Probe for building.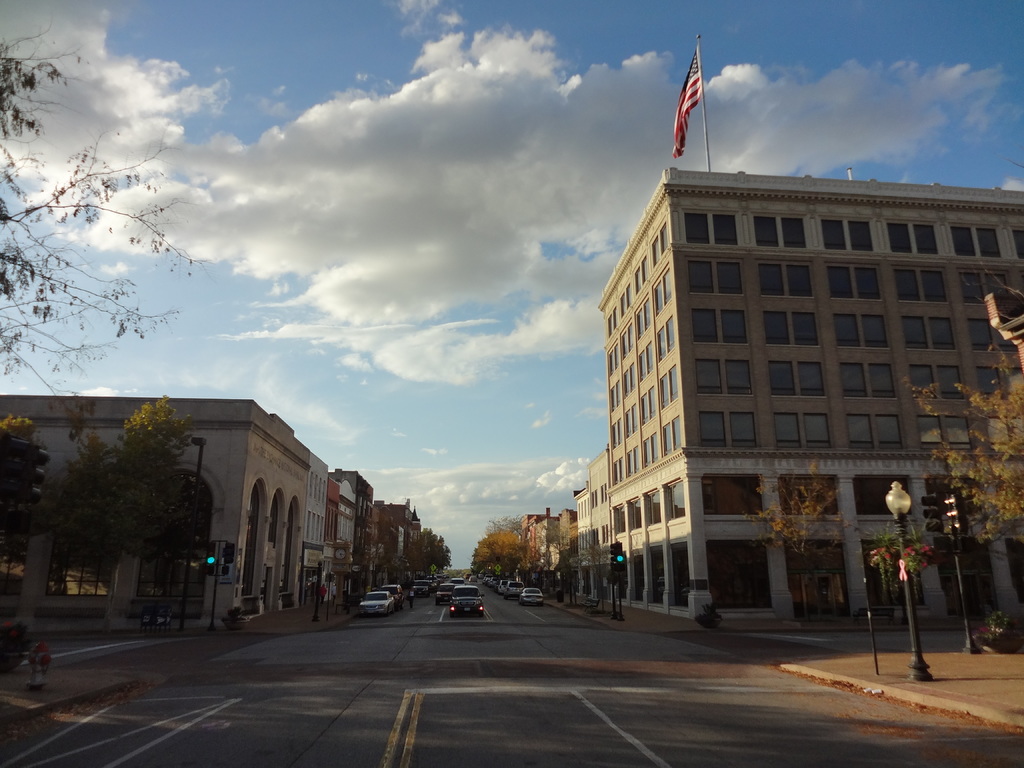
Probe result: box=[371, 504, 424, 588].
